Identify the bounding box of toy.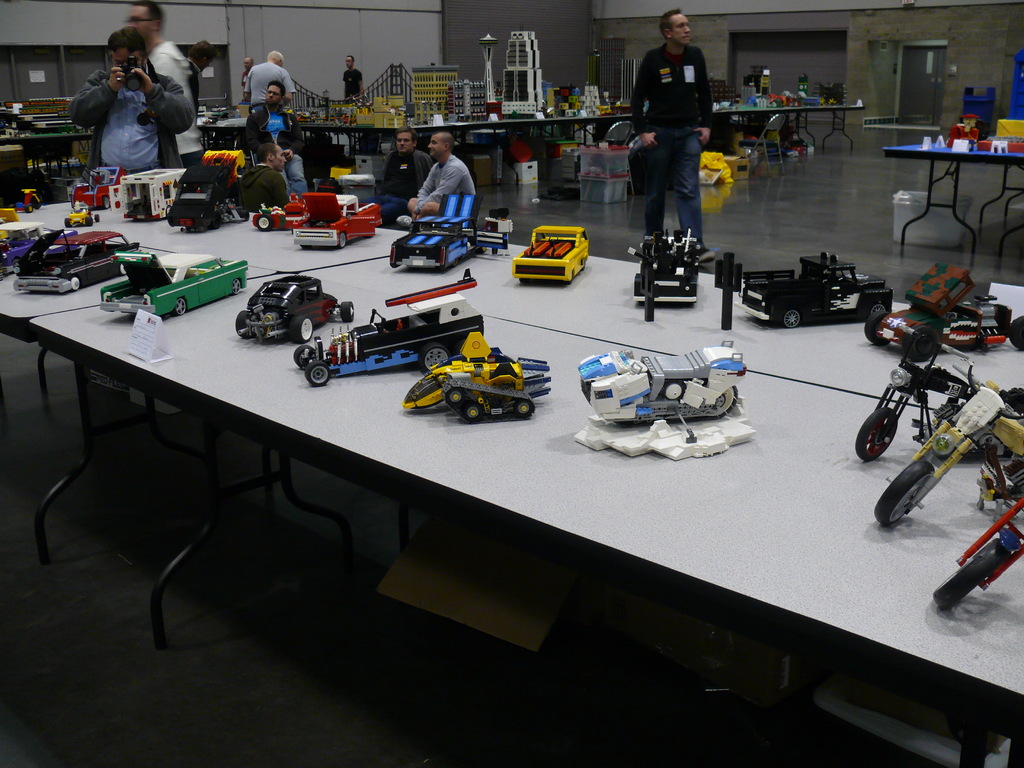
<bbox>712, 250, 747, 331</bbox>.
